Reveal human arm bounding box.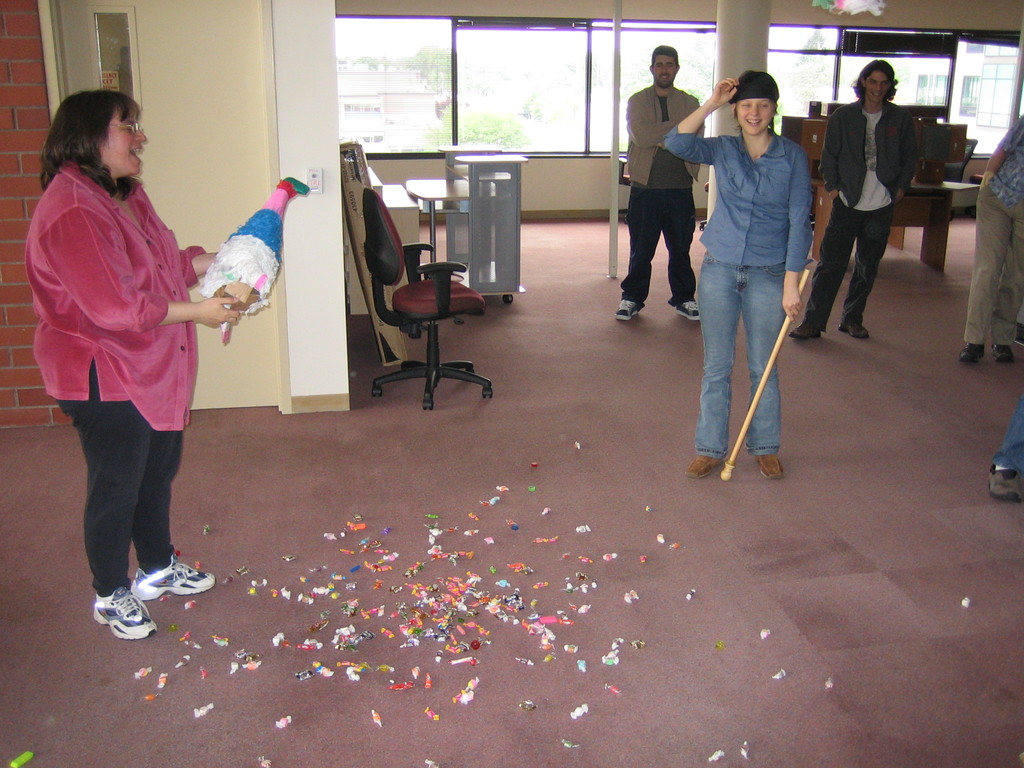
Revealed: detection(625, 88, 666, 148).
